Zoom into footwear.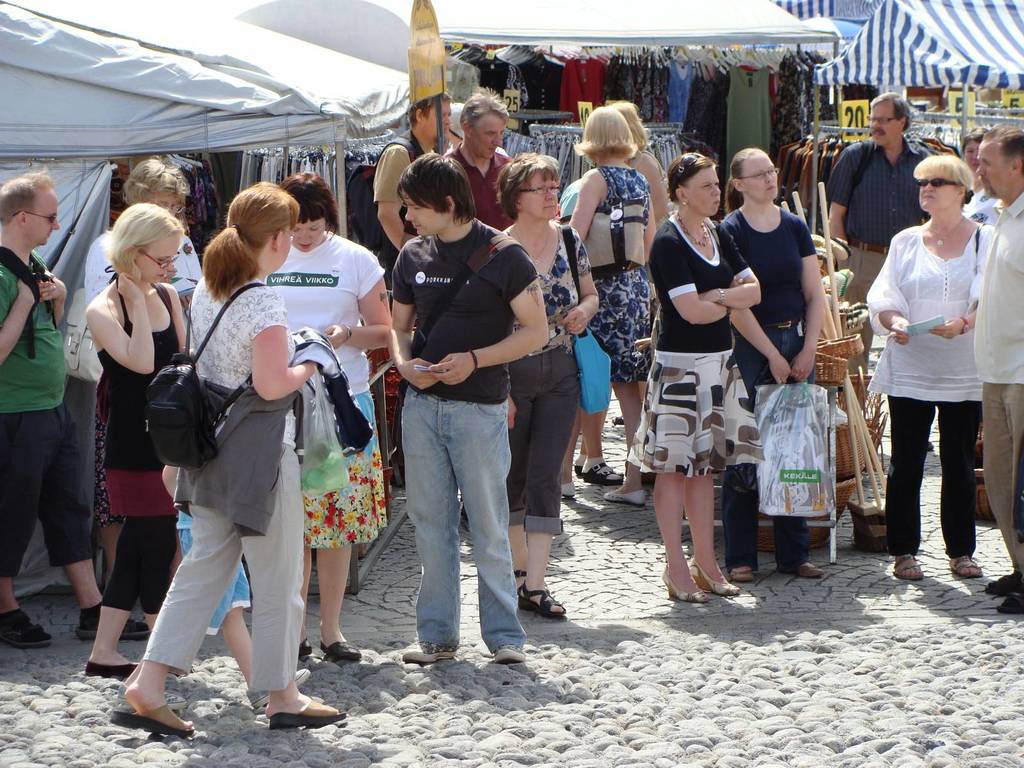
Zoom target: (left=522, top=585, right=564, bottom=620).
